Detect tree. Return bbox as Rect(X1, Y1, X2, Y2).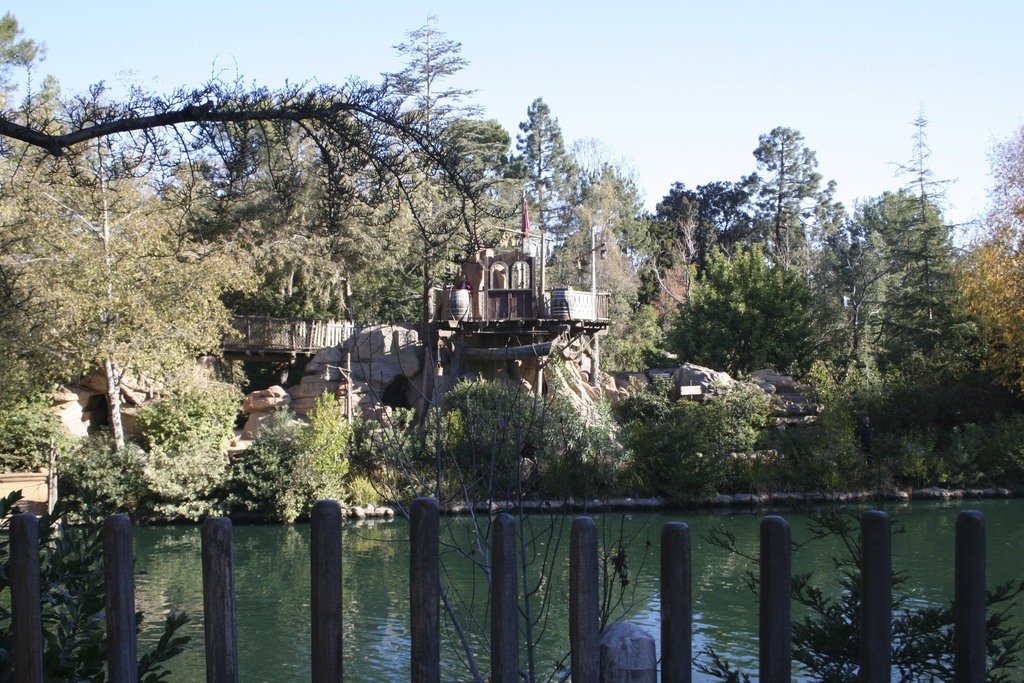
Rect(28, 74, 79, 192).
